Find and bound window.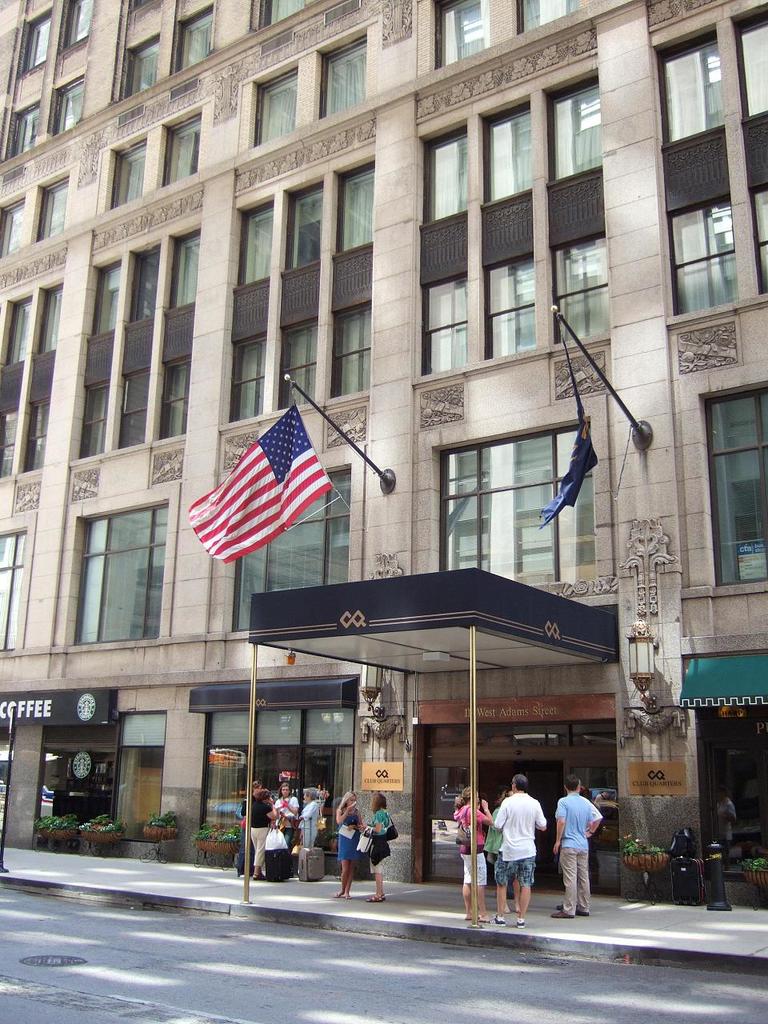
Bound: x1=0, y1=409, x2=19, y2=476.
